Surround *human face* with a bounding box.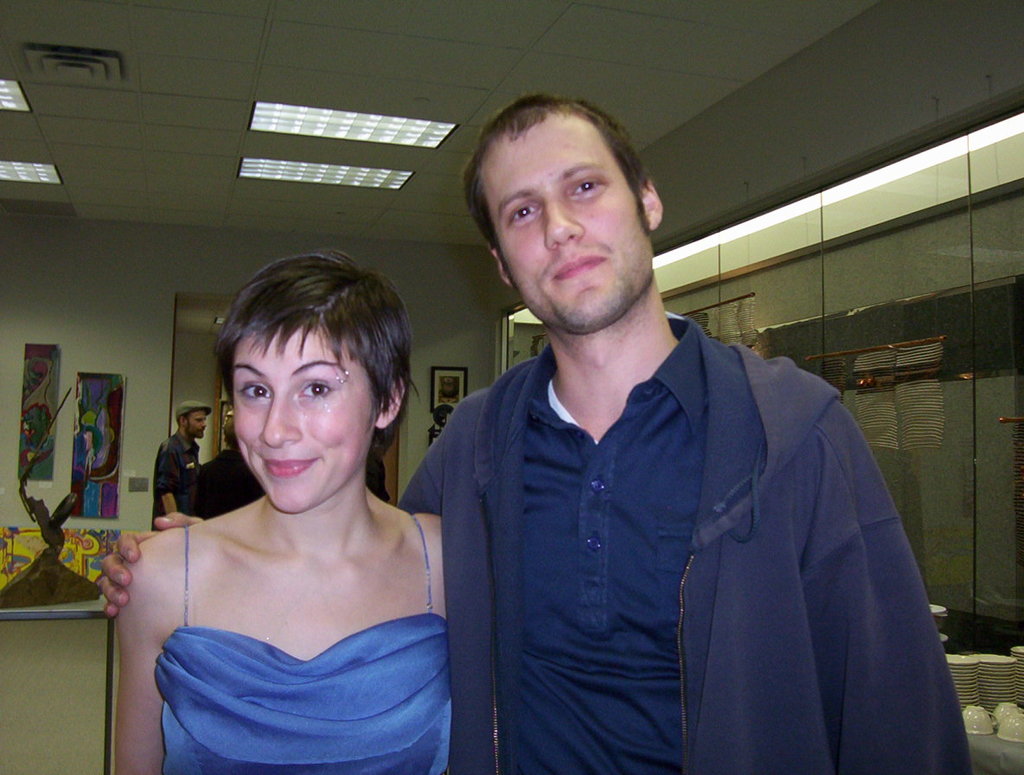
{"left": 491, "top": 108, "right": 653, "bottom": 335}.
